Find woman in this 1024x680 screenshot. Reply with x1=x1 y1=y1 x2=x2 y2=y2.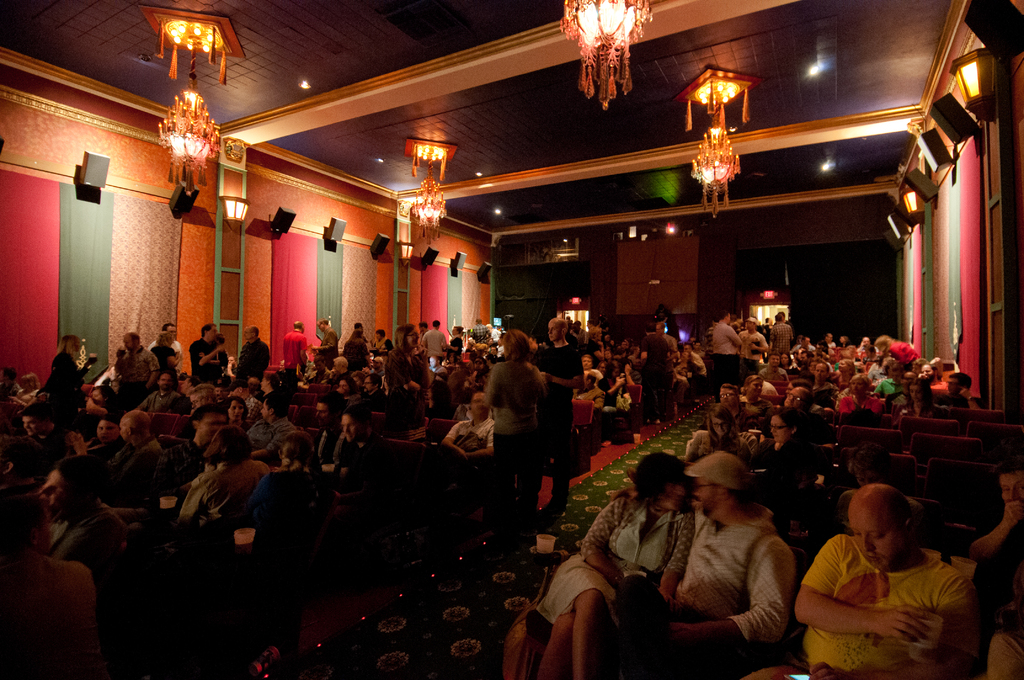
x1=483 y1=328 x2=547 y2=549.
